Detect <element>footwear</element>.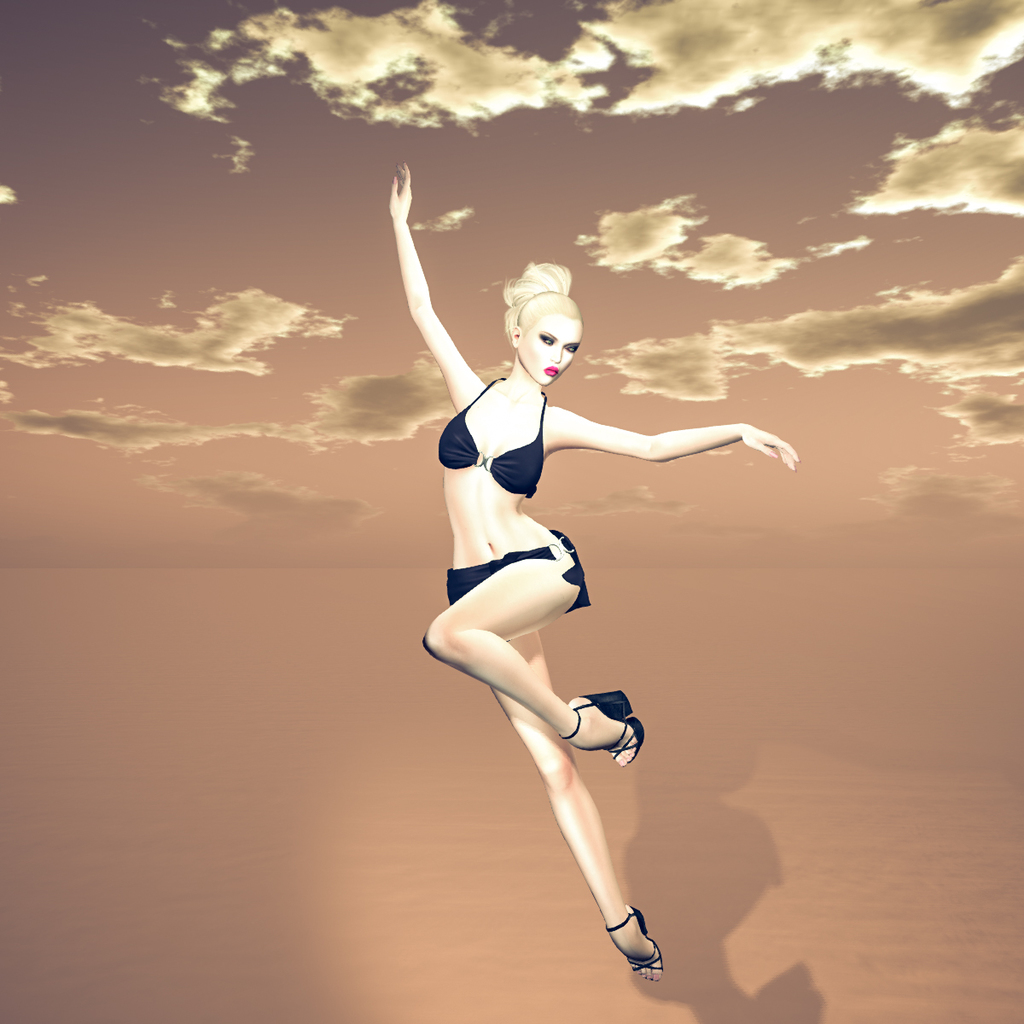
Detected at [x1=560, y1=685, x2=651, y2=773].
